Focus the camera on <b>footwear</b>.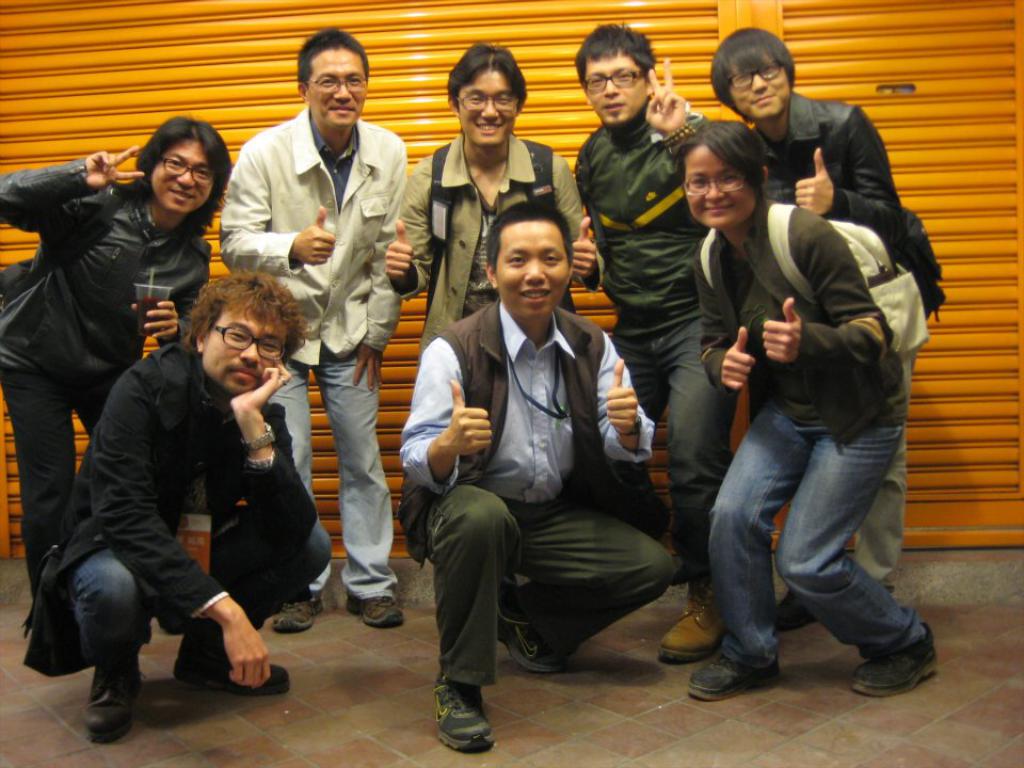
Focus region: bbox(771, 598, 815, 633).
